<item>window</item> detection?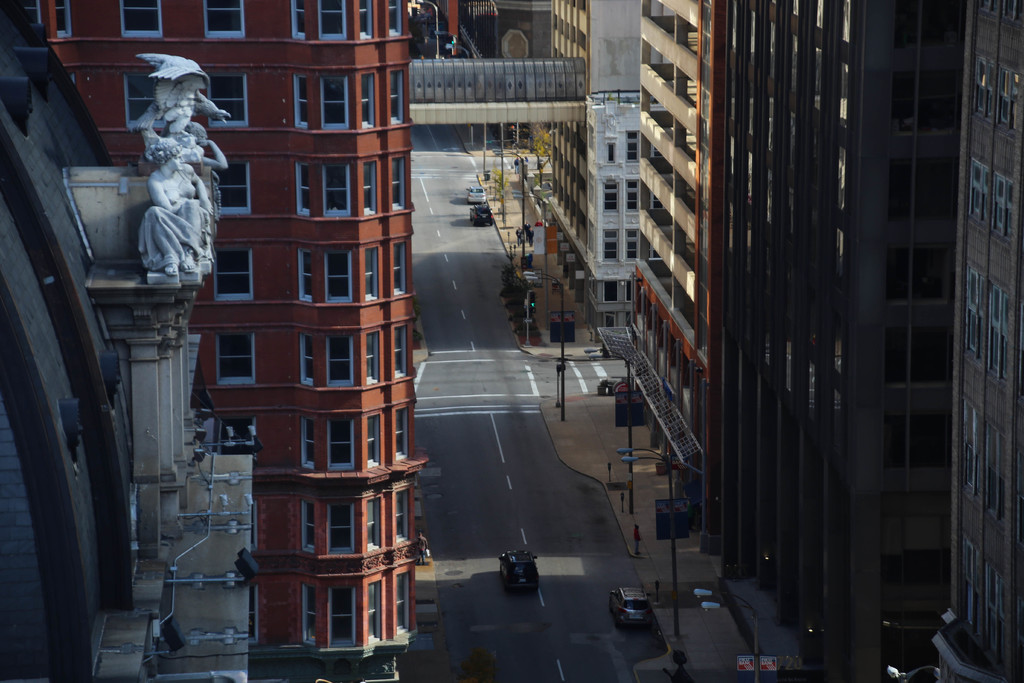
<box>358,67,374,130</box>
